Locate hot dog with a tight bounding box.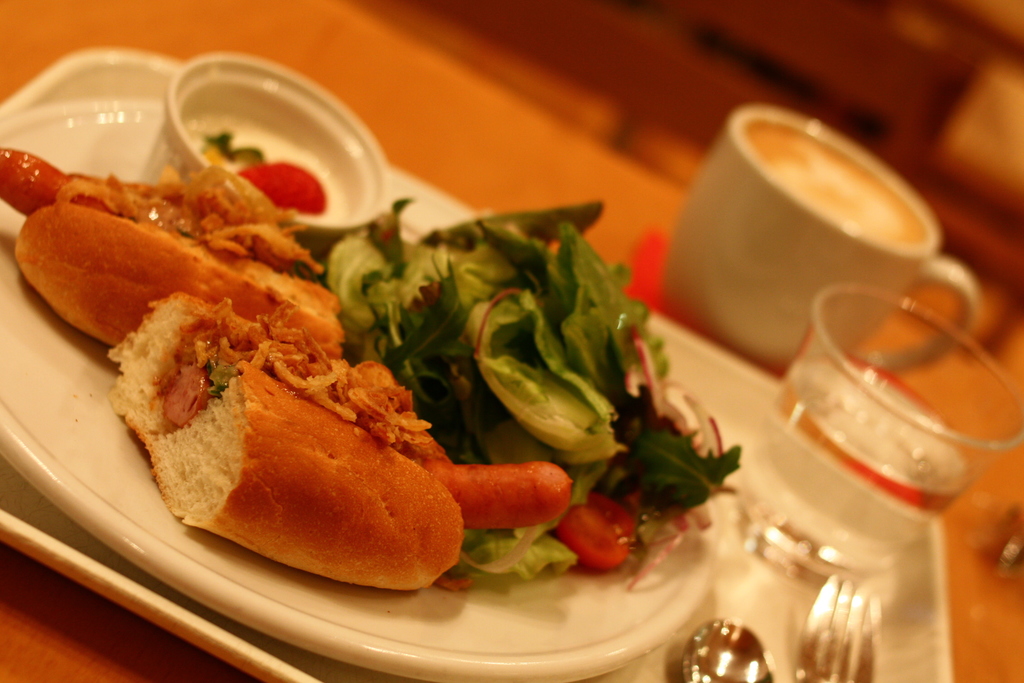
(left=111, top=300, right=566, bottom=593).
